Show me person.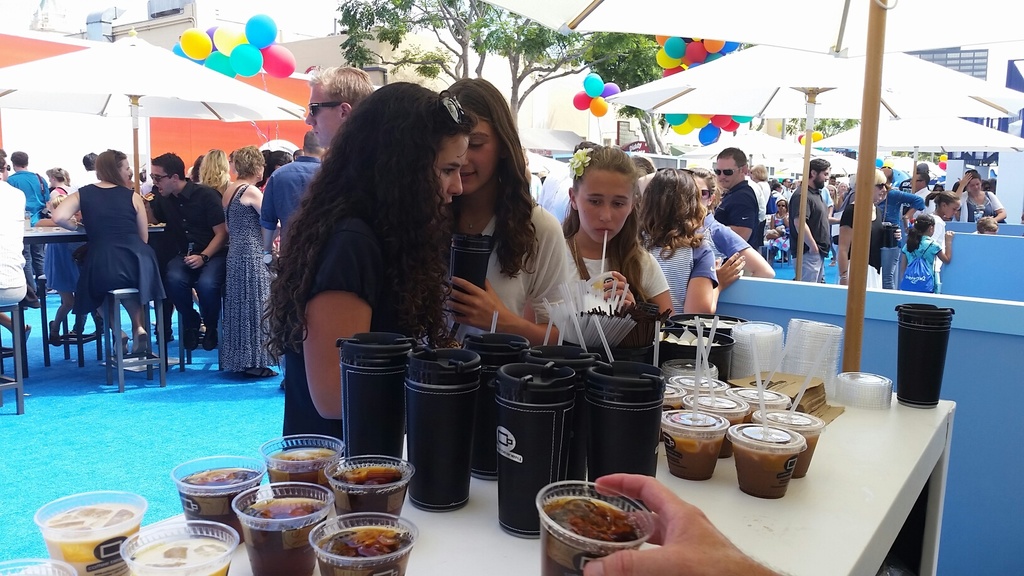
person is here: bbox=[689, 168, 775, 280].
